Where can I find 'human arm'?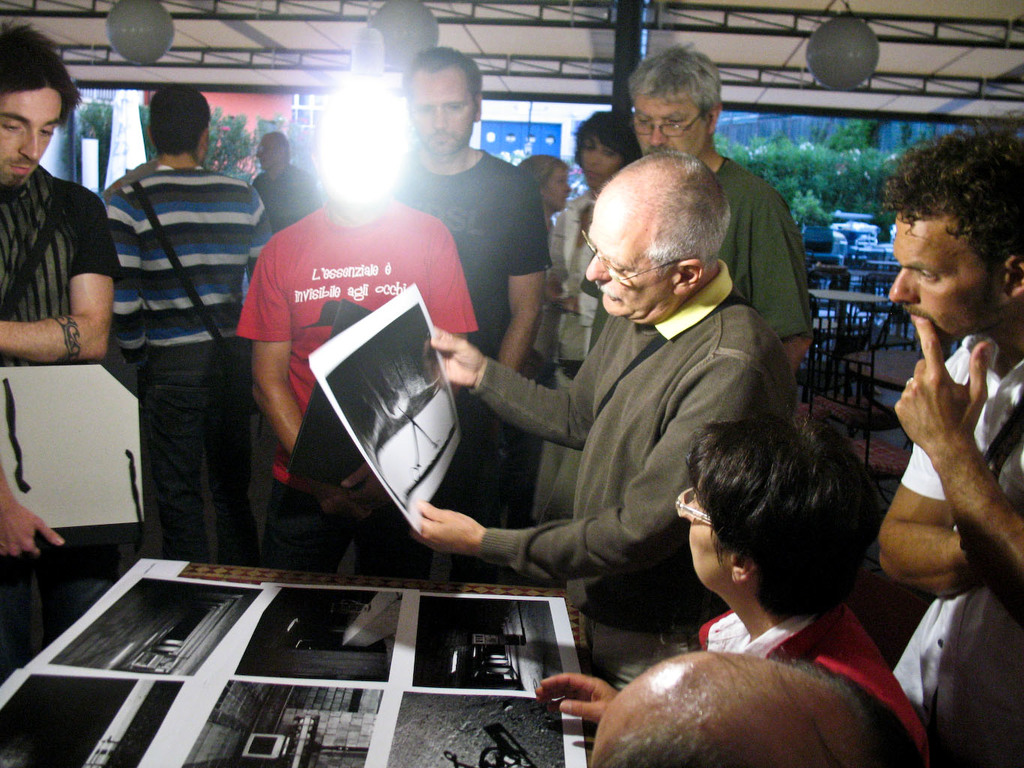
You can find it at bbox=[0, 464, 65, 560].
